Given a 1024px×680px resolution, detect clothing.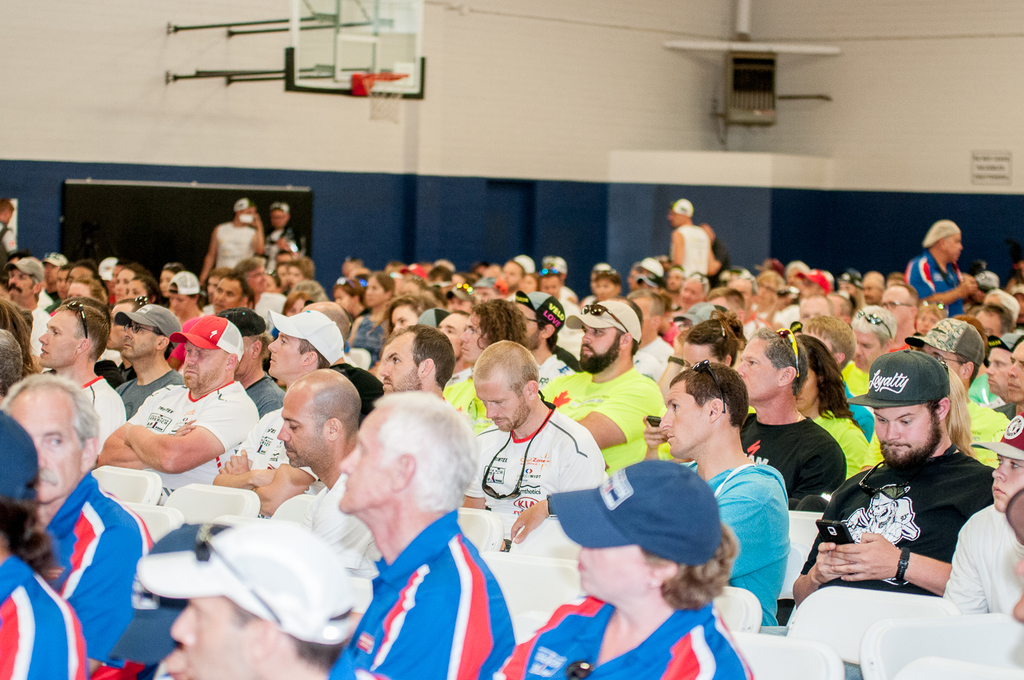
242/406/302/472.
